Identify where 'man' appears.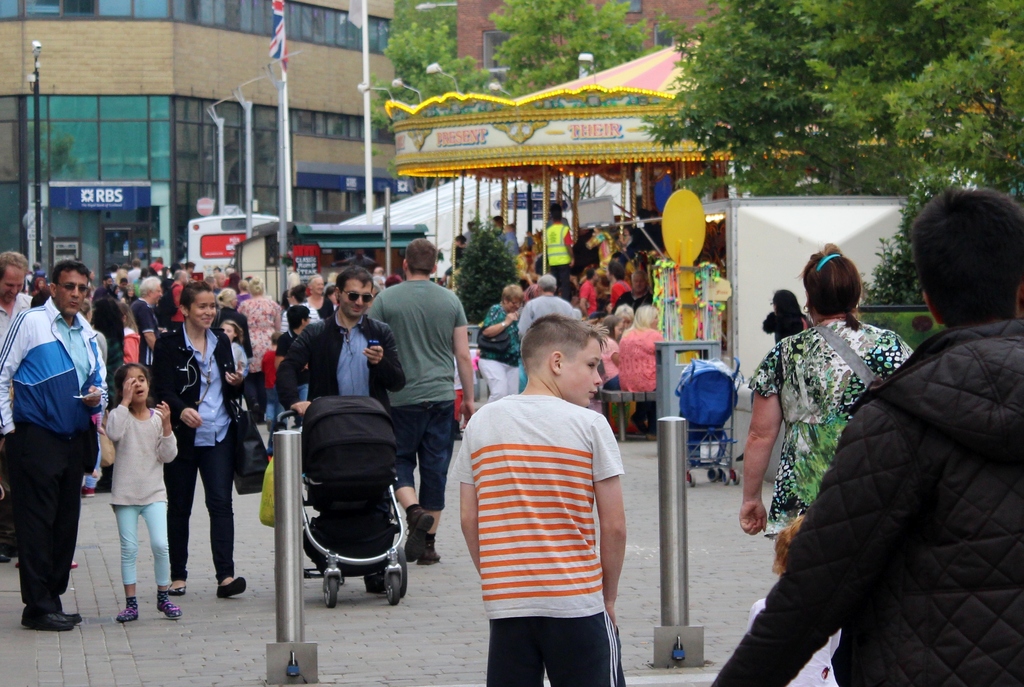
Appears at Rect(575, 267, 600, 321).
